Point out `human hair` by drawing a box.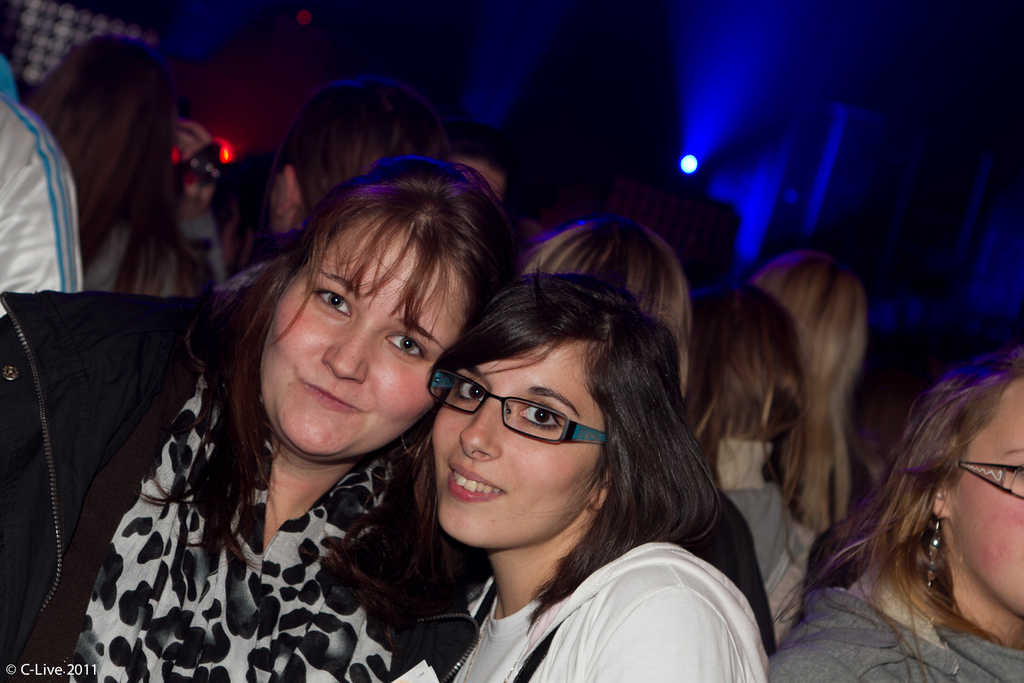
509:218:698:405.
